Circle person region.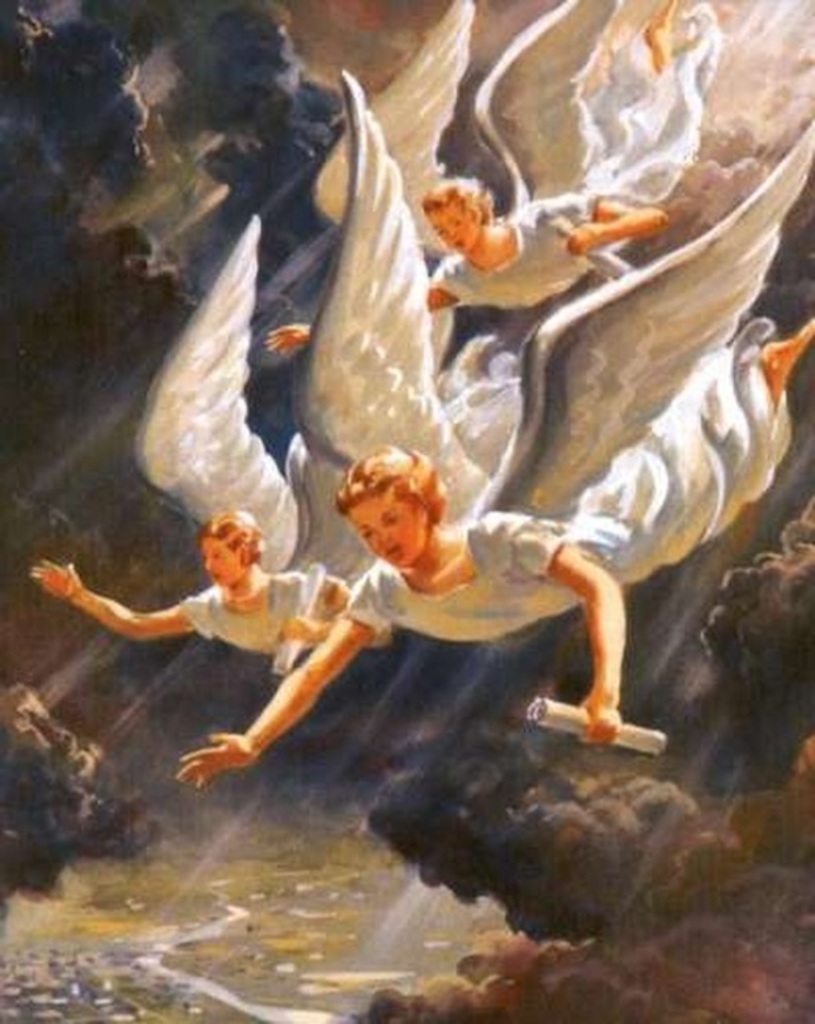
Region: detection(33, 206, 519, 655).
